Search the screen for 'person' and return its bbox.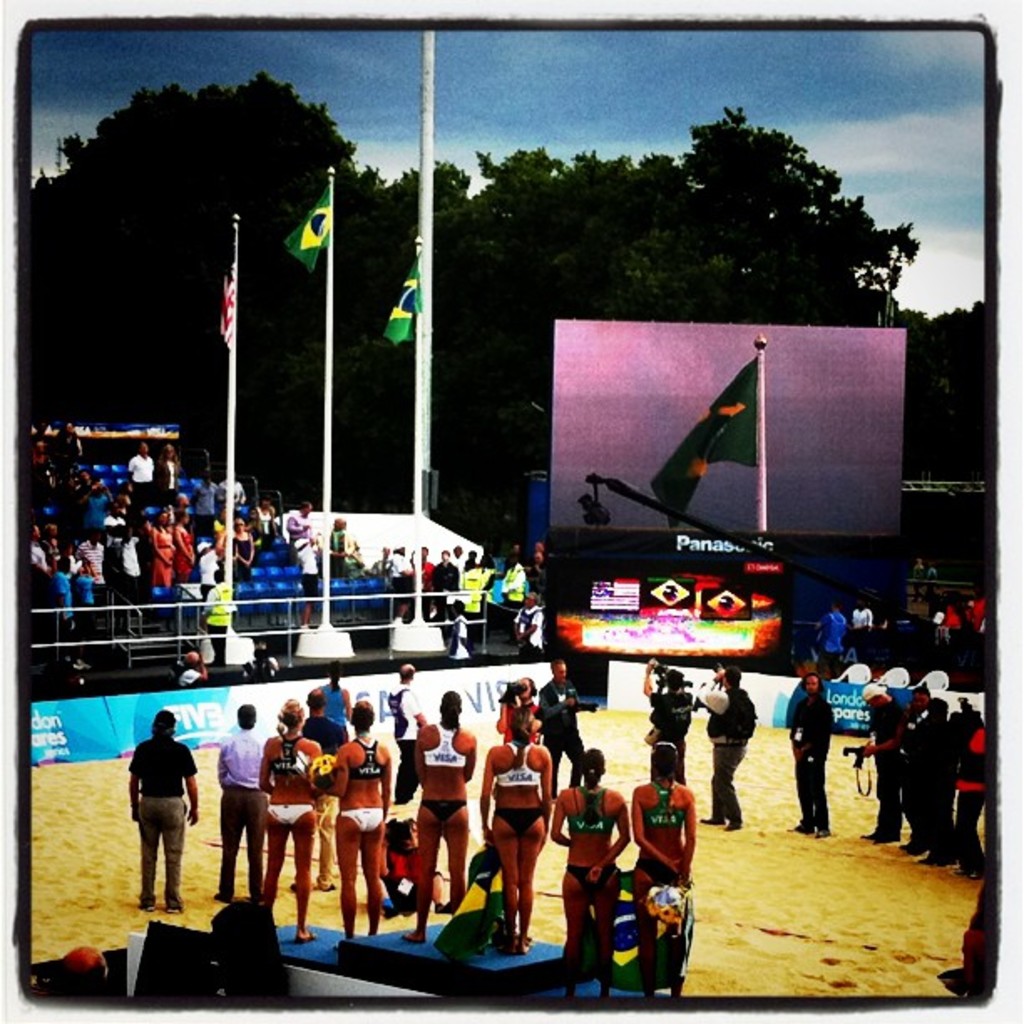
Found: BBox(899, 678, 939, 863).
